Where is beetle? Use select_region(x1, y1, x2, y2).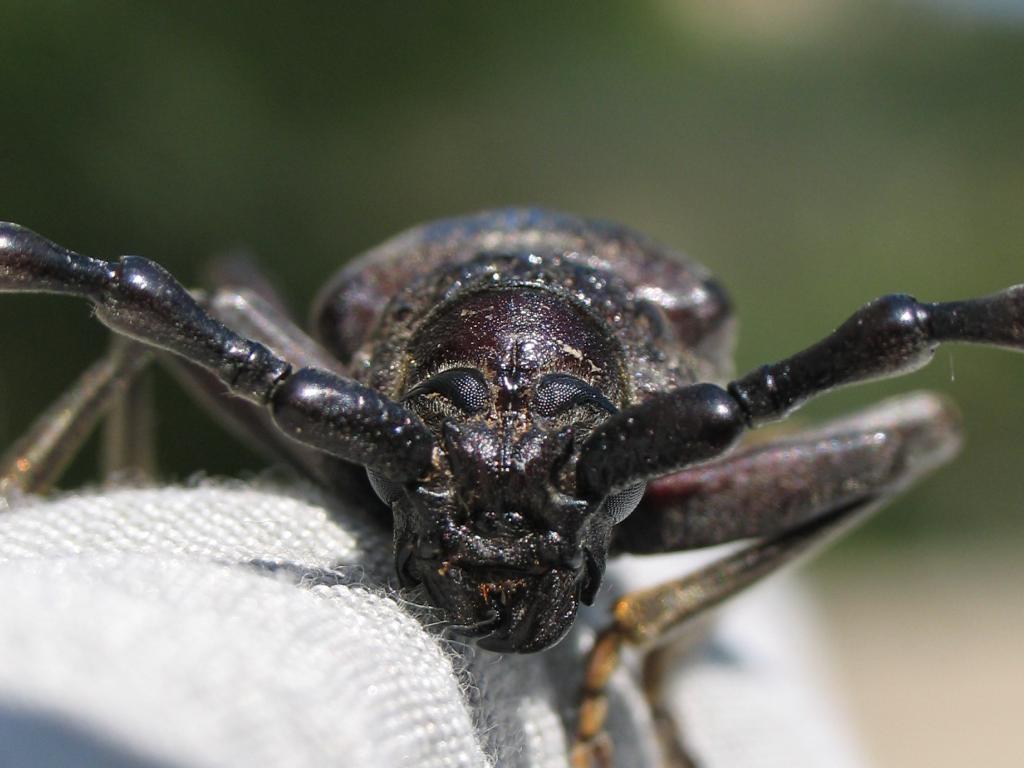
select_region(47, 200, 1023, 707).
